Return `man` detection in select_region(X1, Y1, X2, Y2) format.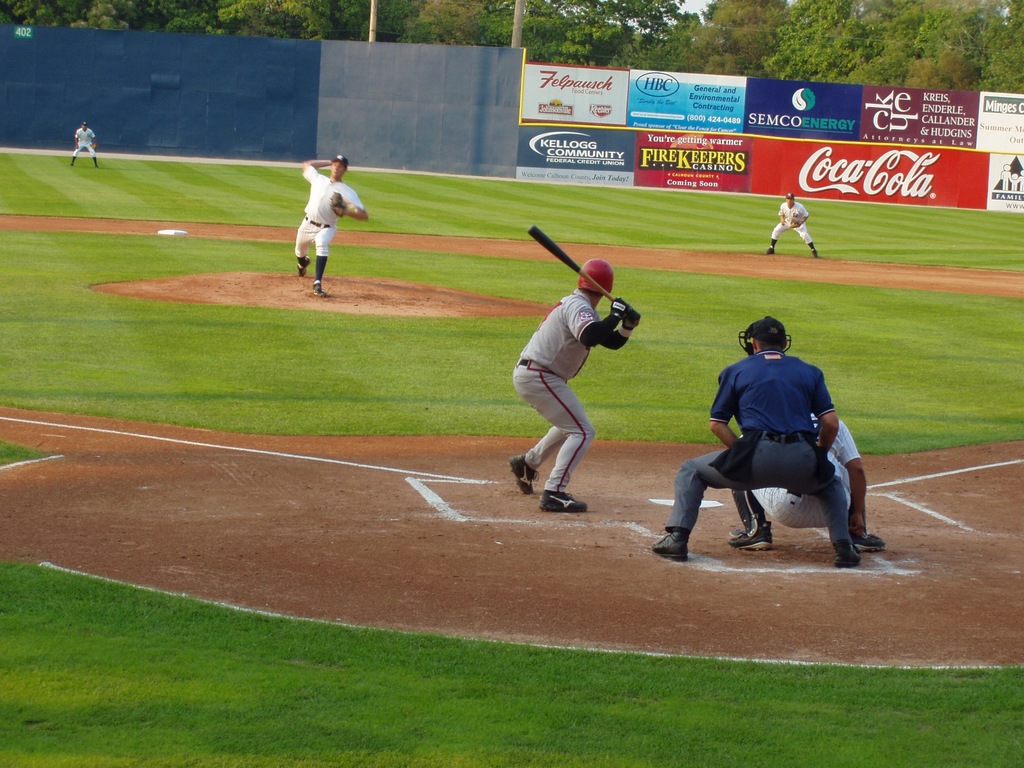
select_region(724, 405, 883, 549).
